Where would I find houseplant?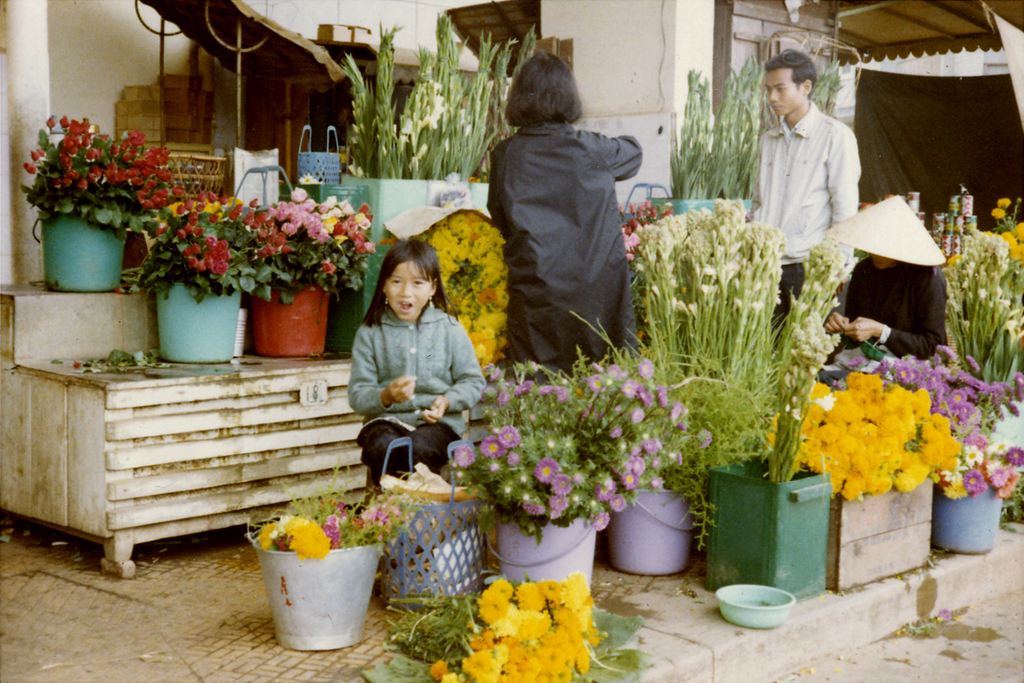
At {"left": 636, "top": 56, "right": 853, "bottom": 230}.
